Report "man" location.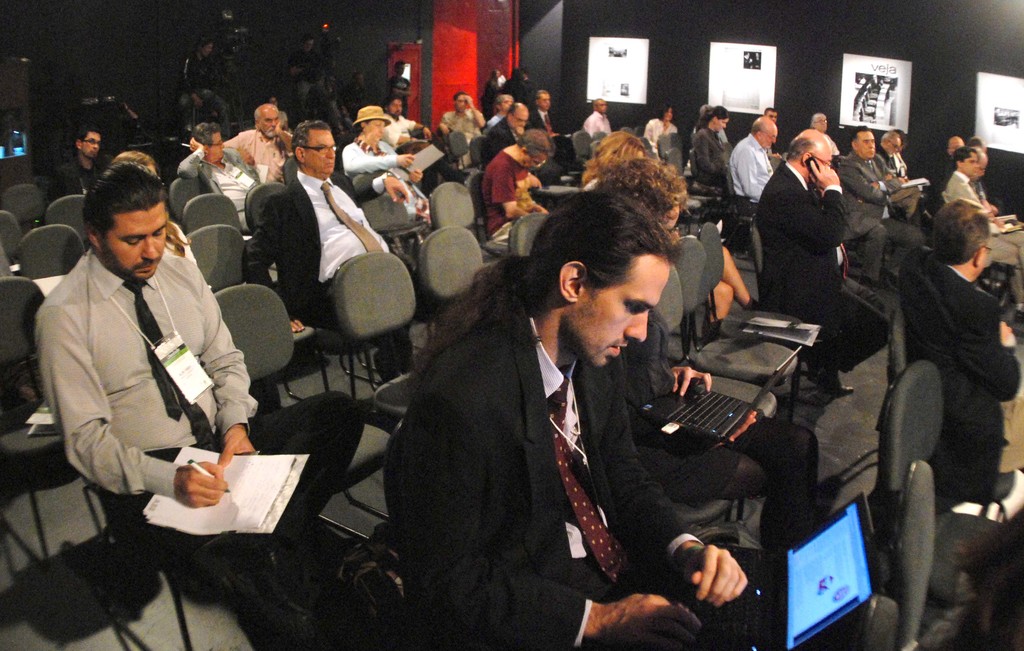
Report: 968 134 1023 231.
